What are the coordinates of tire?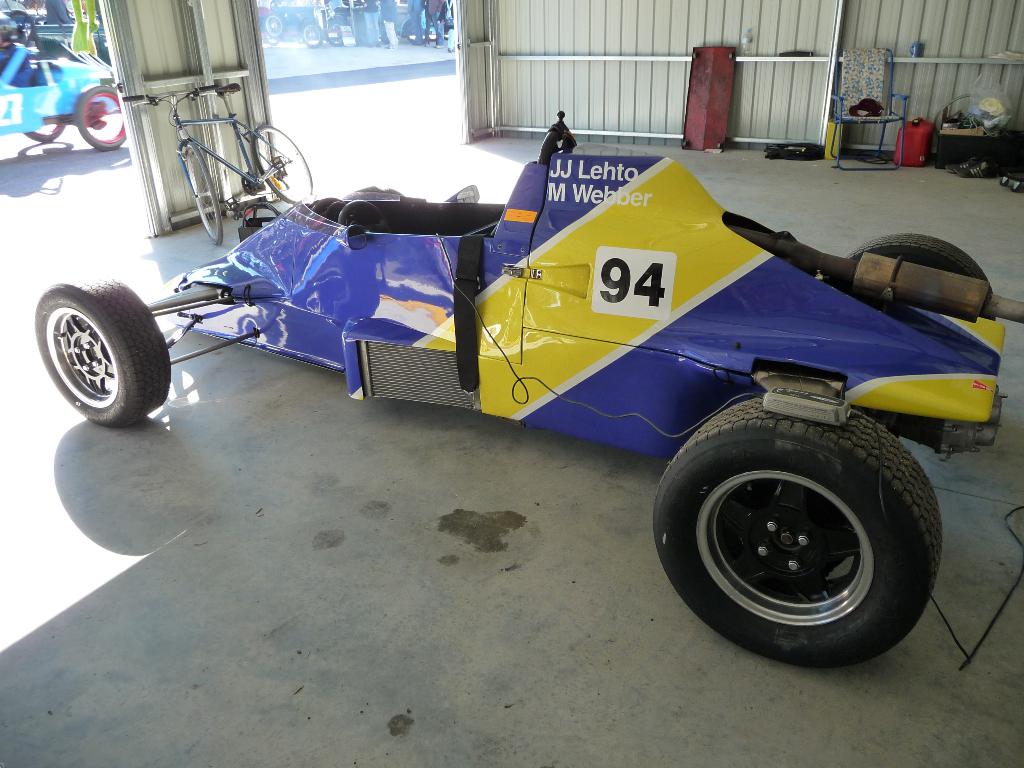
locate(301, 16, 326, 49).
